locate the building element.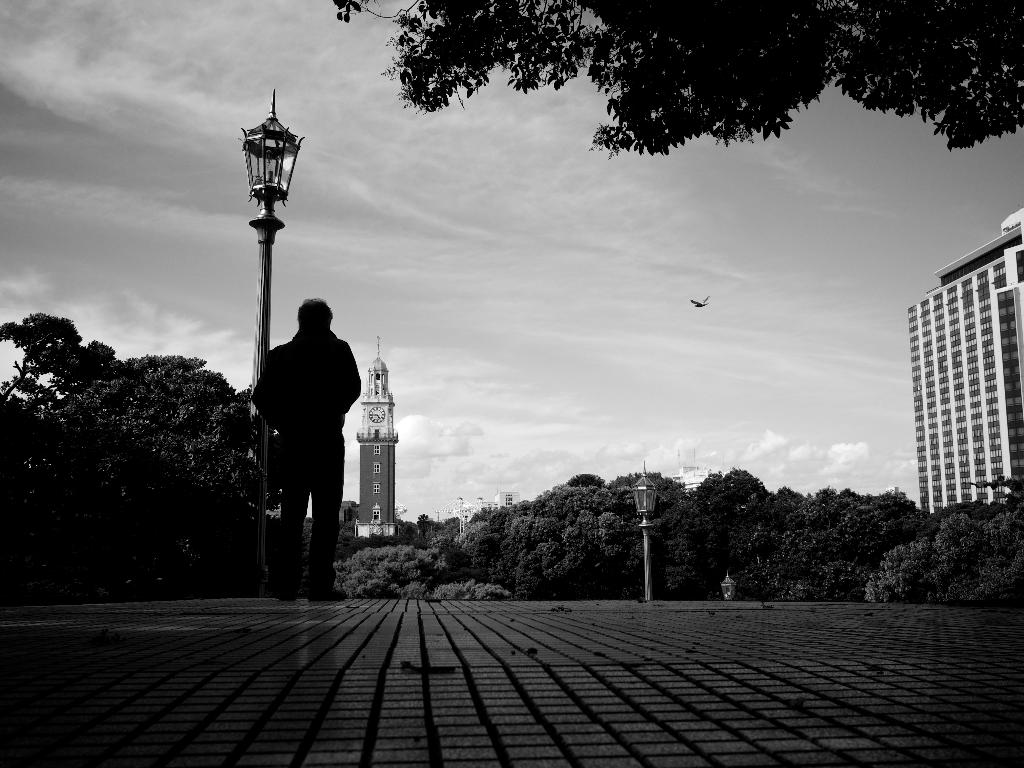
Element bbox: {"x1": 907, "y1": 208, "x2": 1023, "y2": 519}.
